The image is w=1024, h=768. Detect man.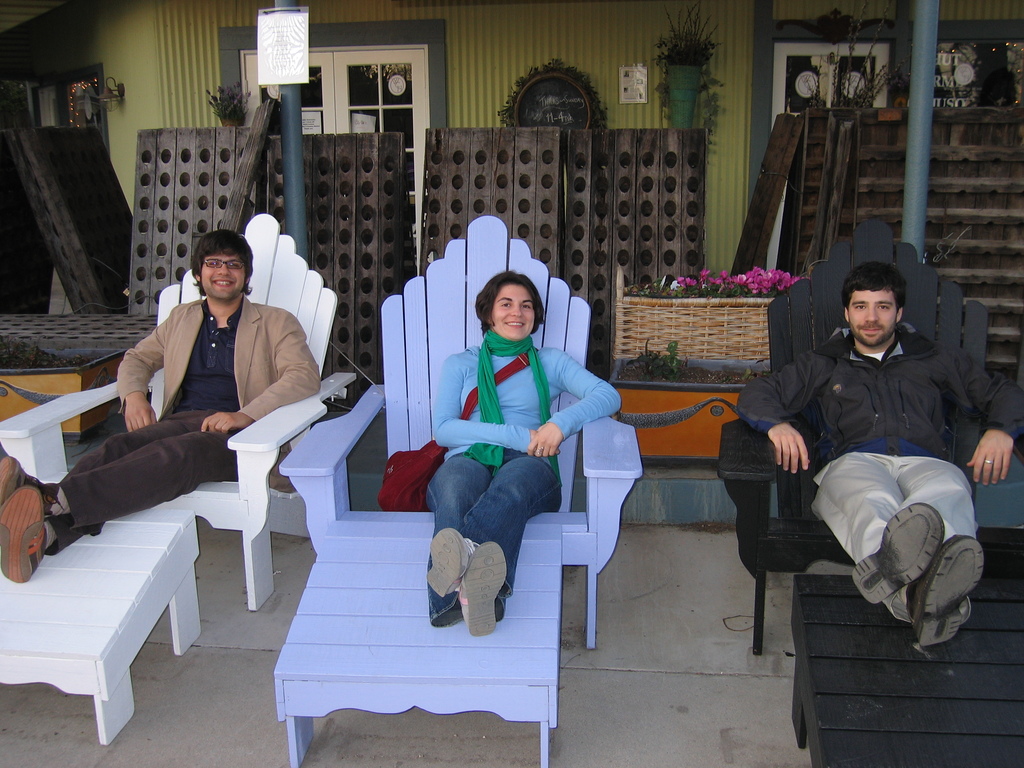
Detection: (54,239,333,577).
